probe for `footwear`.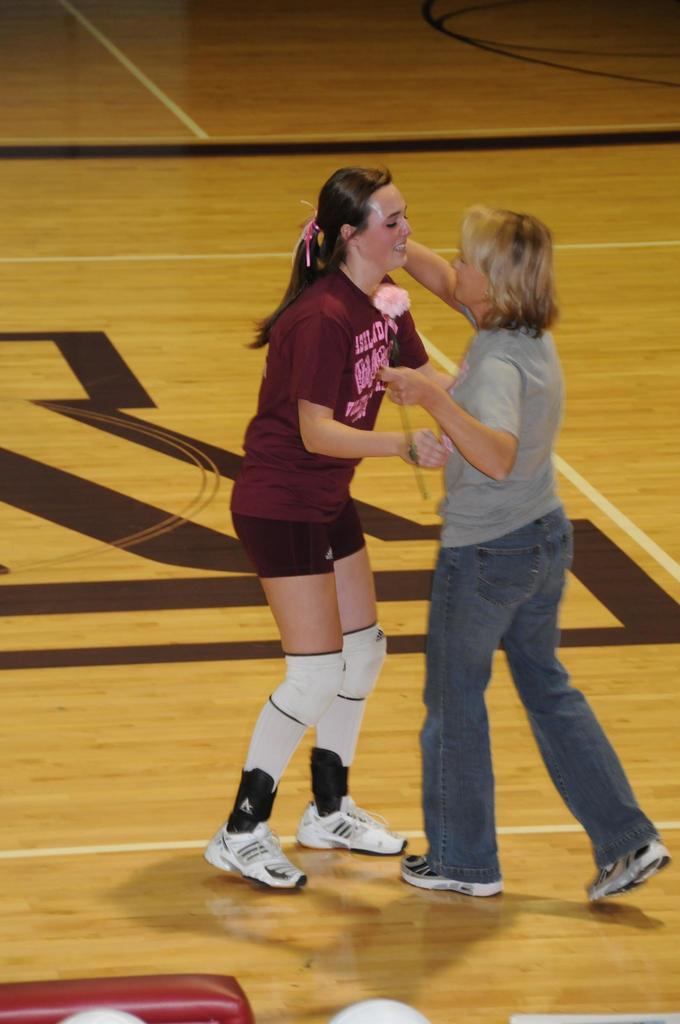
Probe result: l=291, t=796, r=414, b=850.
